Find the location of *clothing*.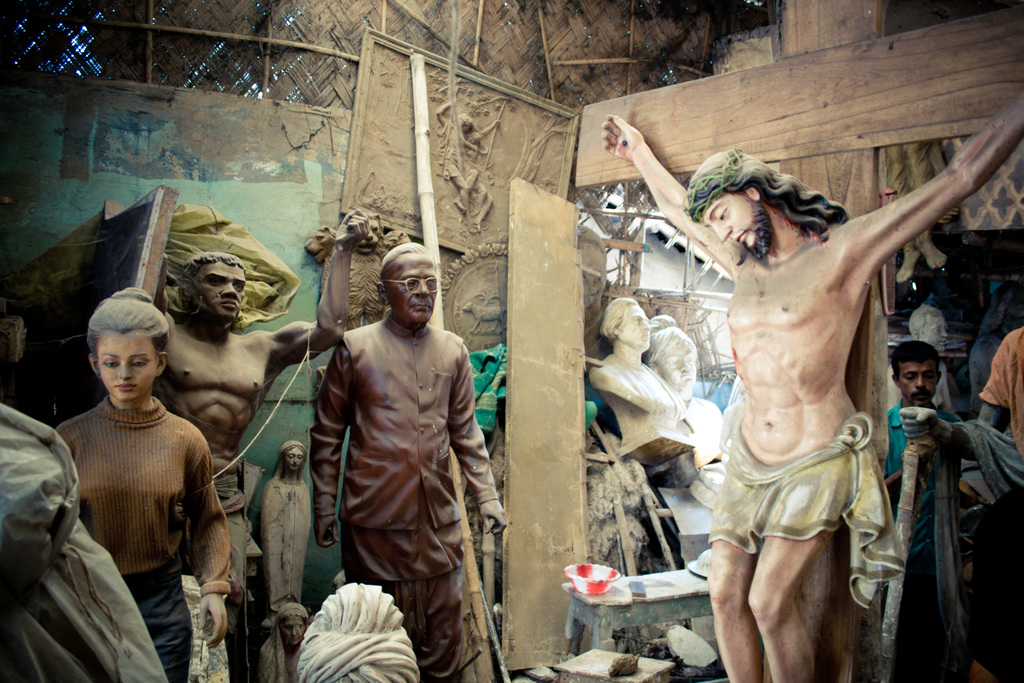
Location: x1=968, y1=320, x2=1023, y2=470.
